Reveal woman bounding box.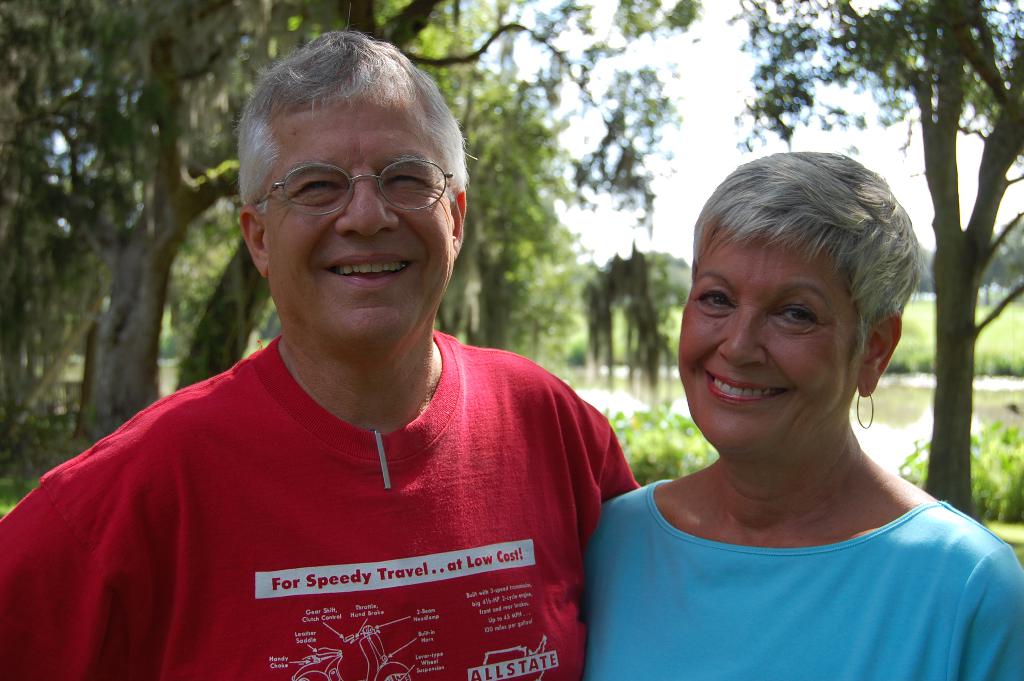
Revealed: bbox=[552, 136, 991, 657].
